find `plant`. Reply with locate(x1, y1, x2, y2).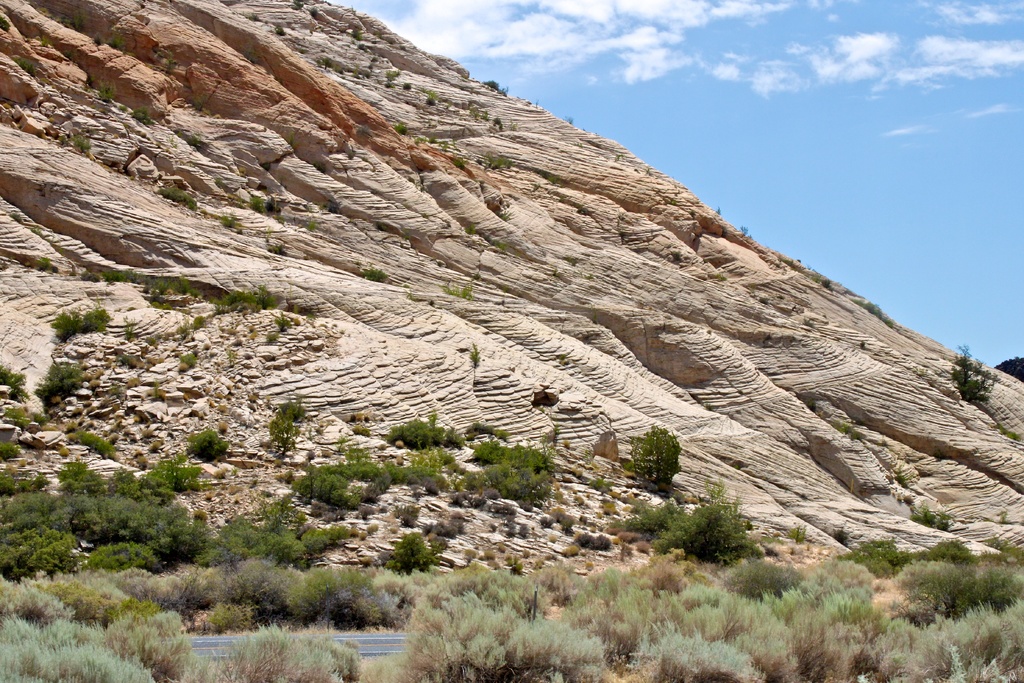
locate(403, 81, 411, 92).
